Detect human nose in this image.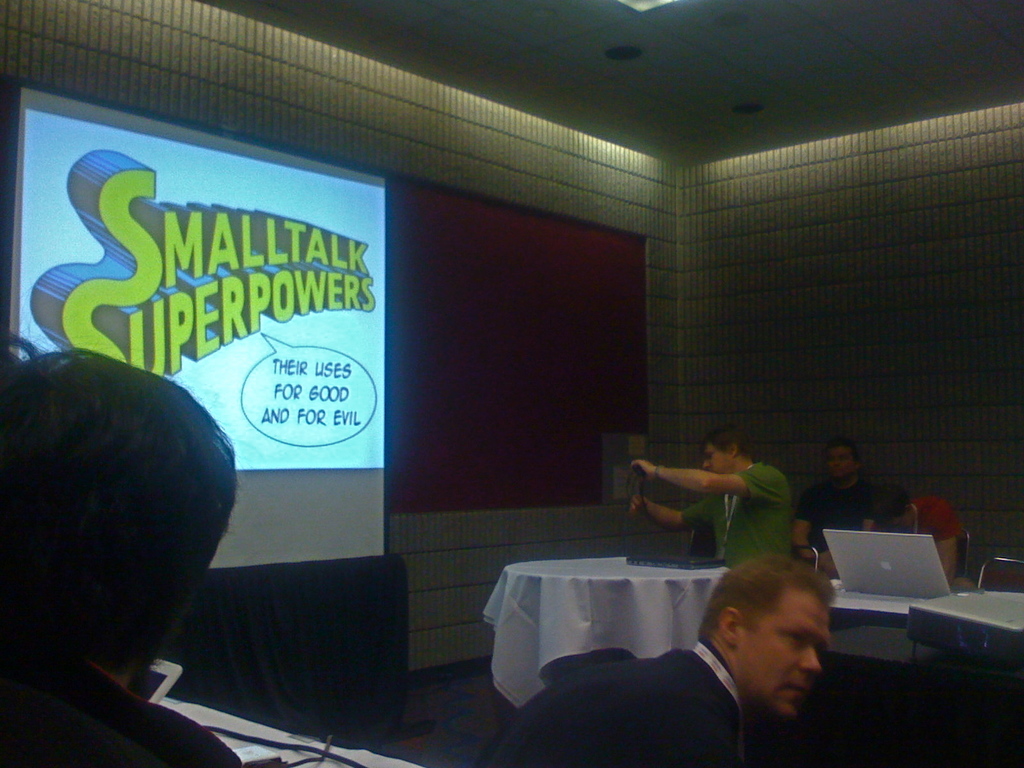
Detection: Rect(706, 463, 710, 468).
